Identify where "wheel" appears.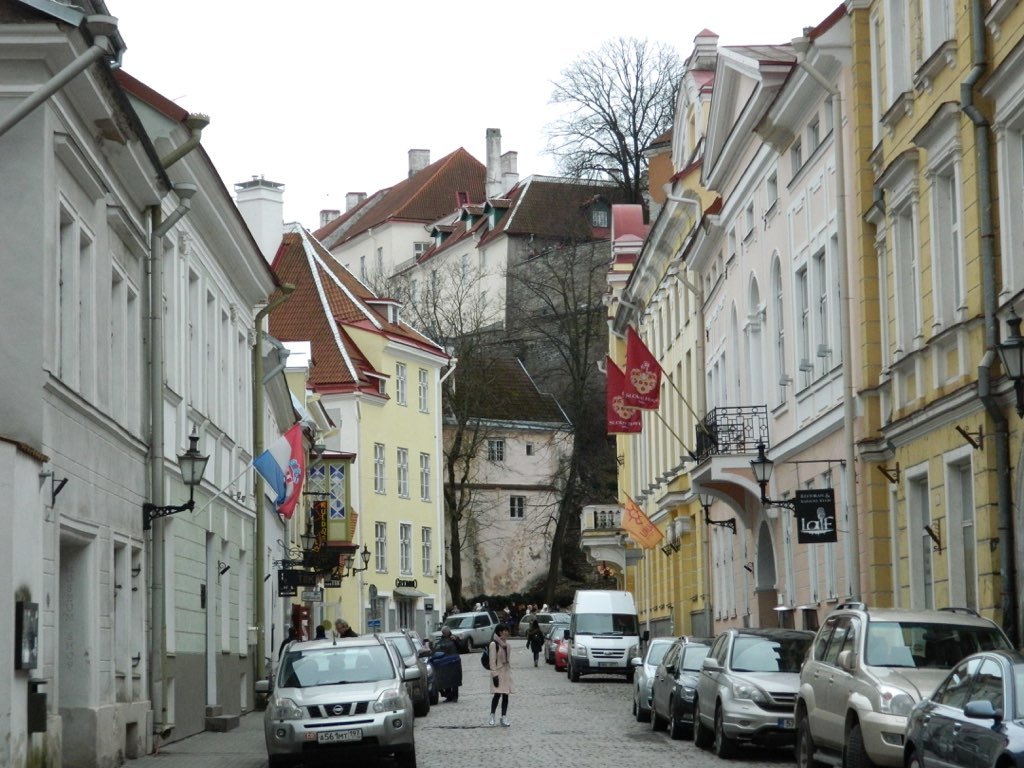
Appears at <region>692, 716, 714, 745</region>.
